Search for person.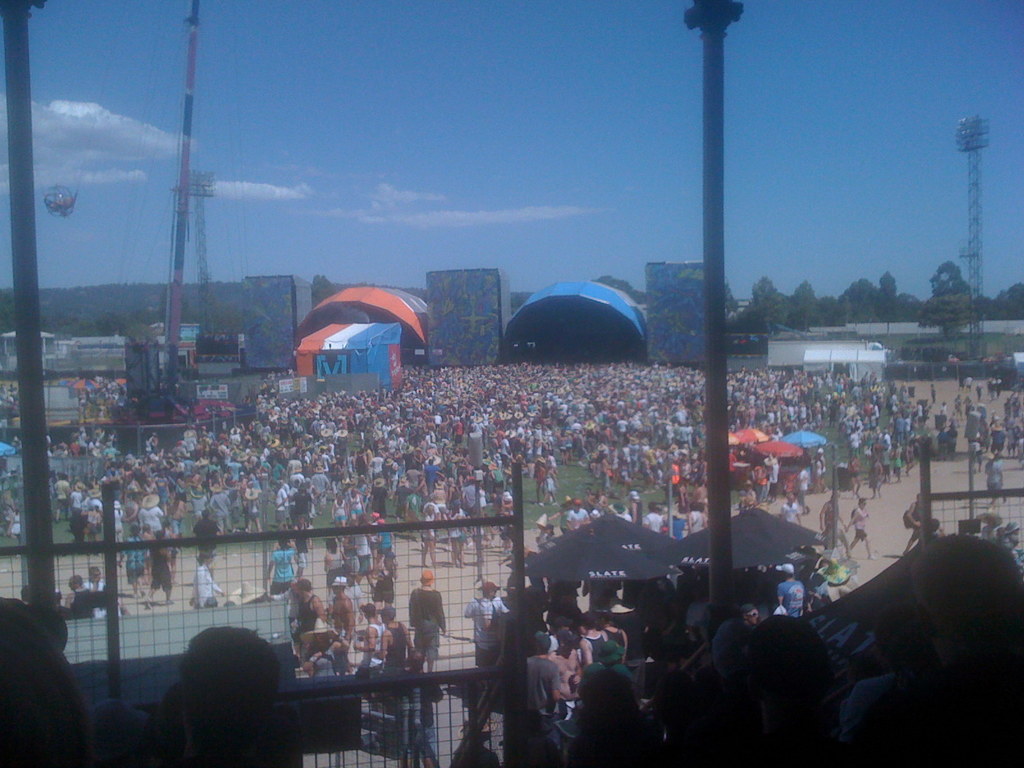
Found at bbox=[525, 626, 577, 762].
